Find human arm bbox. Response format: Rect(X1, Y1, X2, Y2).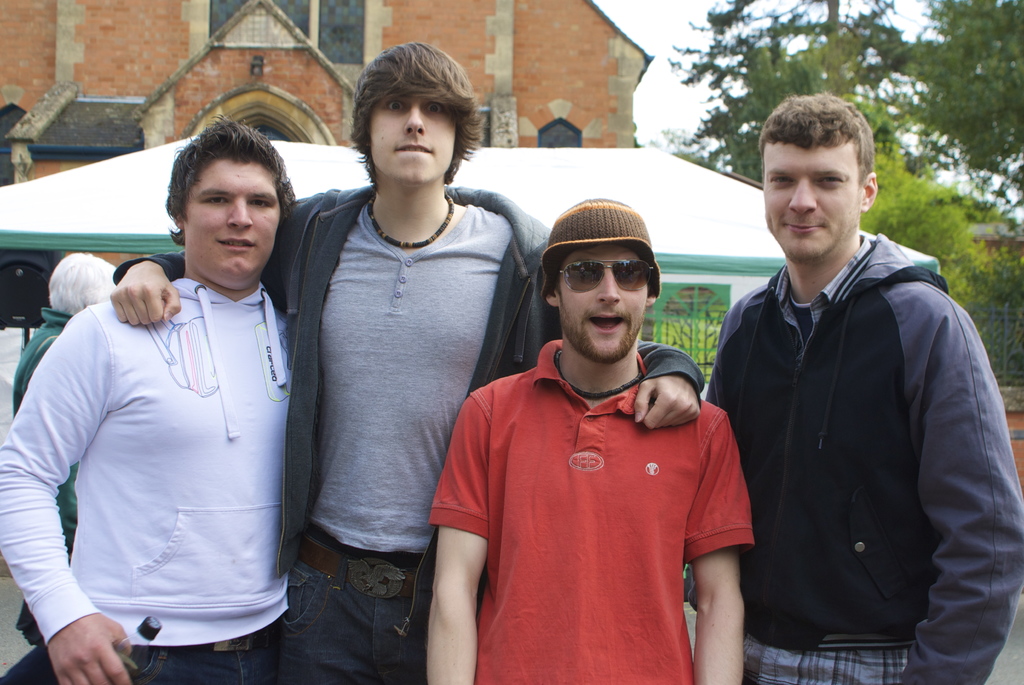
Rect(897, 309, 1023, 684).
